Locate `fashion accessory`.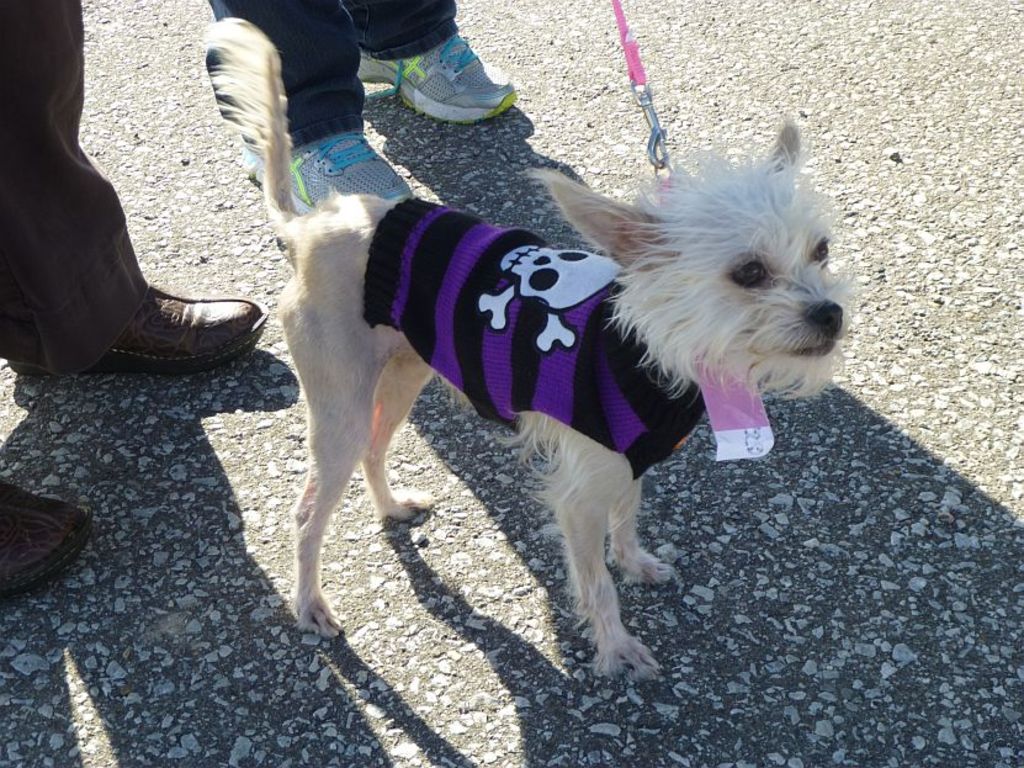
Bounding box: x1=356, y1=35, x2=514, y2=126.
